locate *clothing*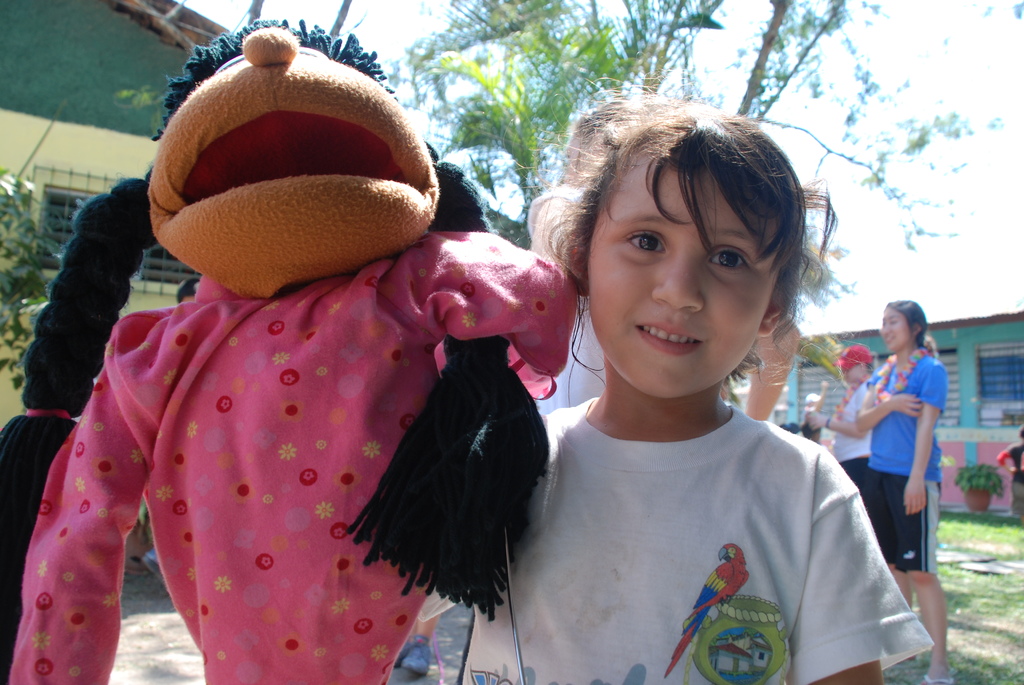
{"left": 860, "top": 353, "right": 938, "bottom": 568}
